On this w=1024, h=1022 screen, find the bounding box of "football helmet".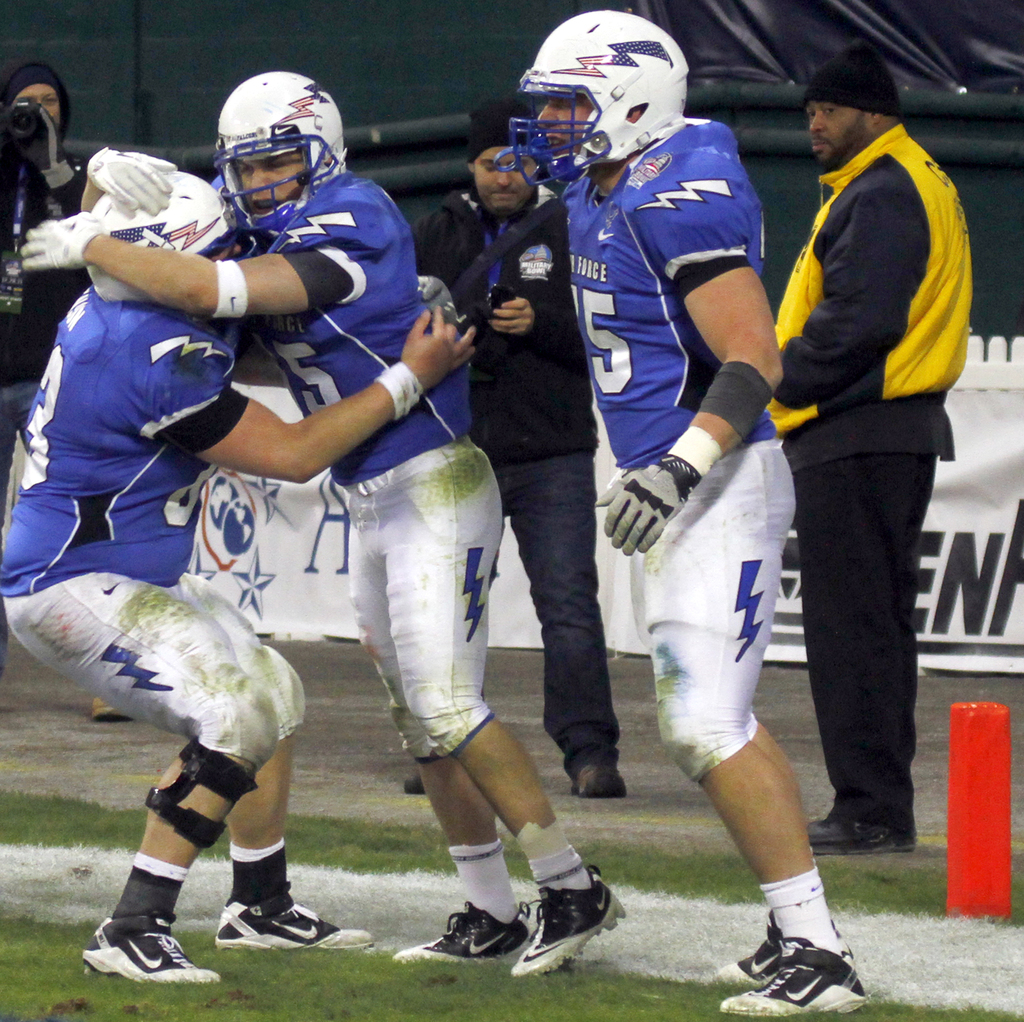
Bounding box: [left=507, top=8, right=694, bottom=186].
